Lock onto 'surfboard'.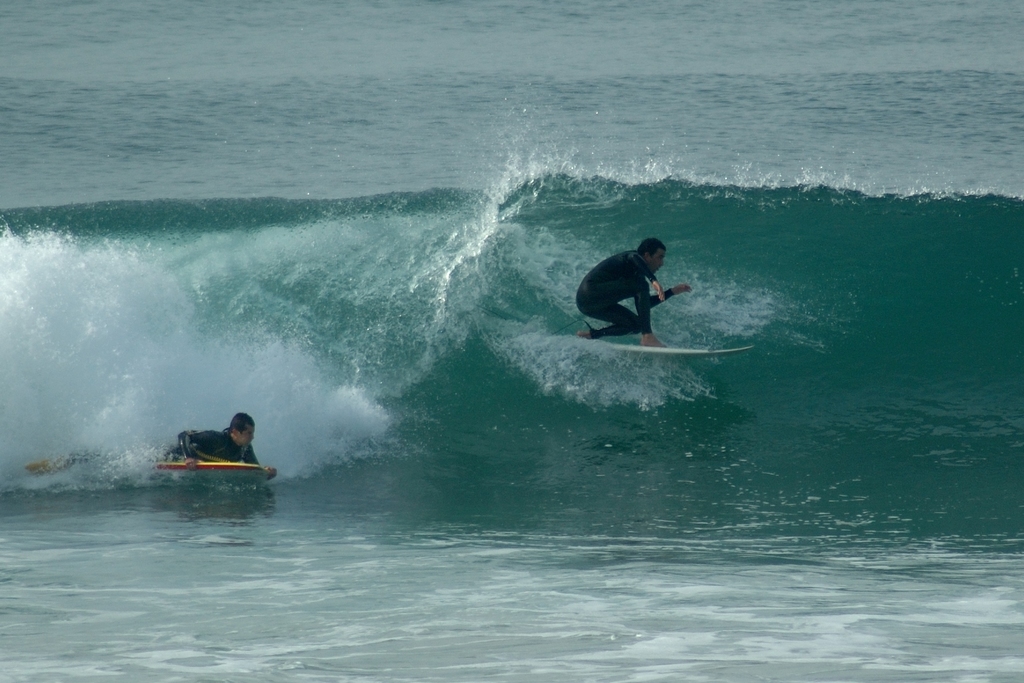
Locked: <box>576,333,756,362</box>.
